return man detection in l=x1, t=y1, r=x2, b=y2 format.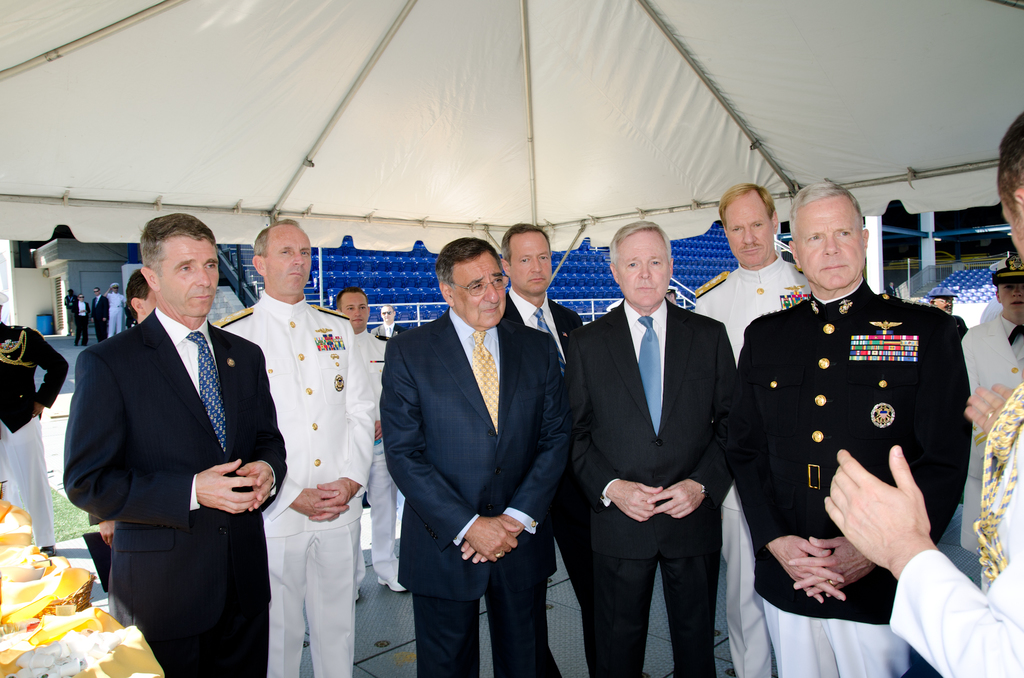
l=104, t=281, r=126, b=331.
